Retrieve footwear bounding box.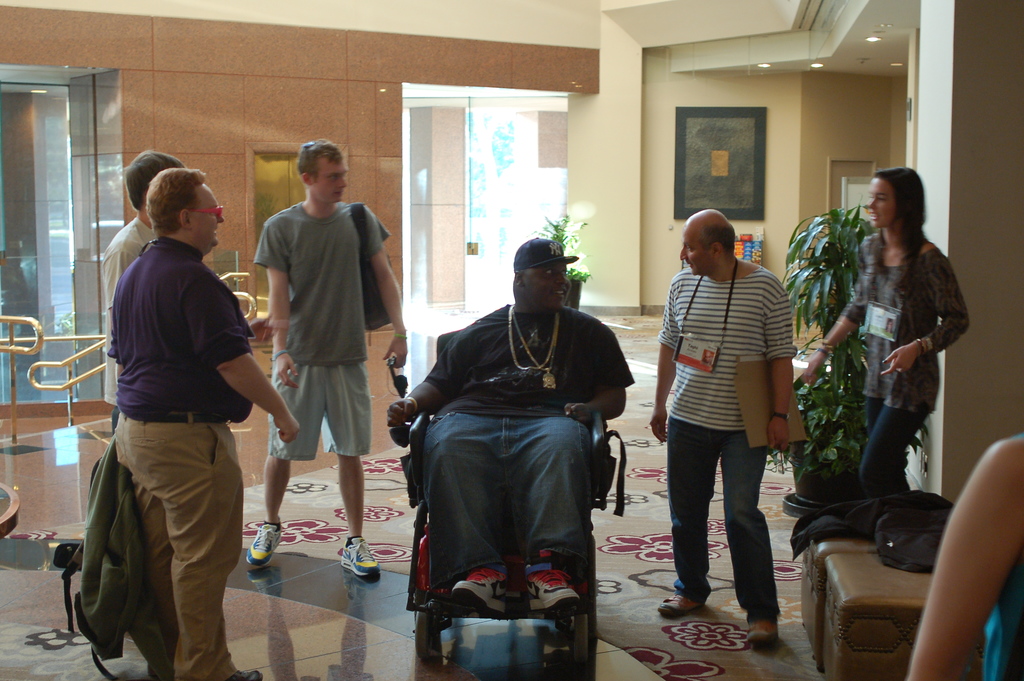
Bounding box: rect(246, 519, 282, 566).
